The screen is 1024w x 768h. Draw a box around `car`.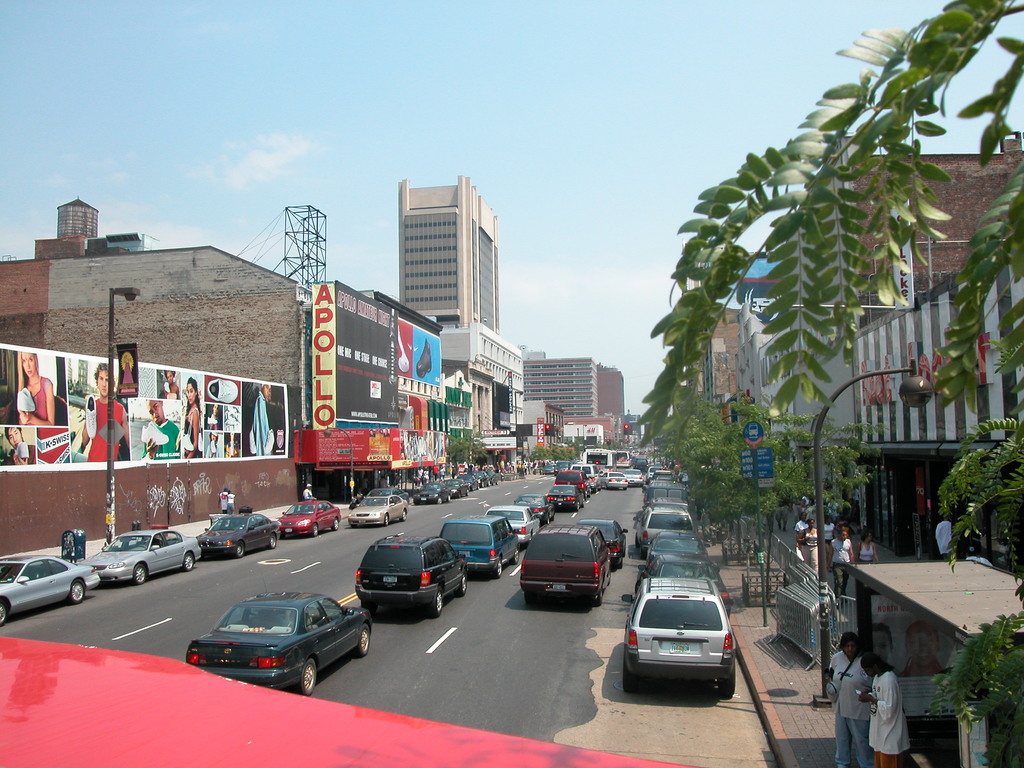
rect(278, 504, 340, 534).
